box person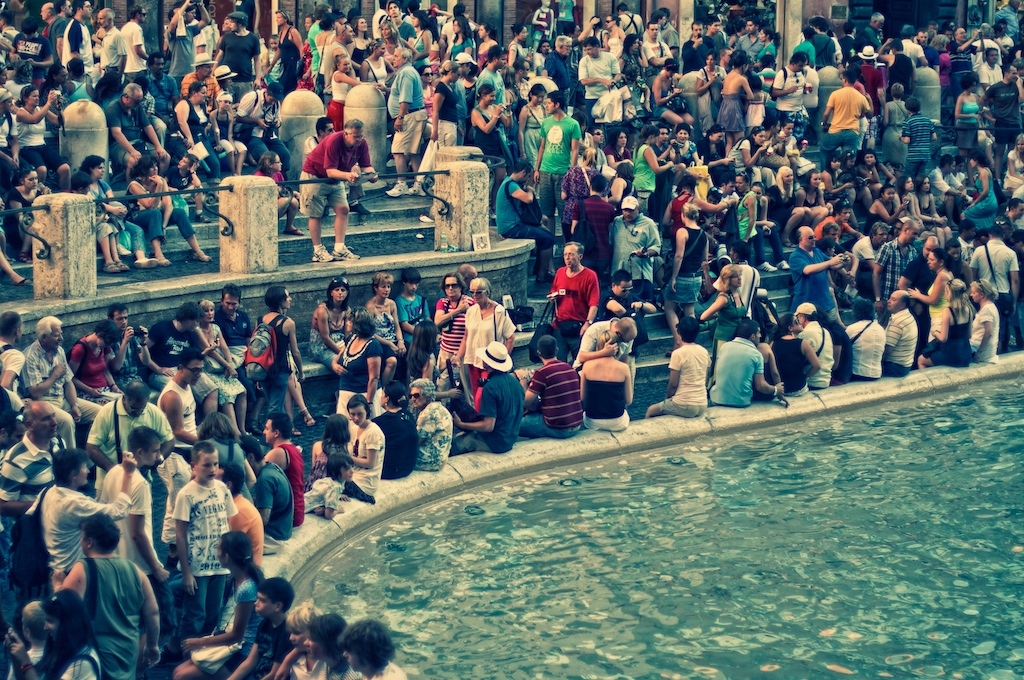
pyautogui.locateOnScreen(508, 18, 528, 81)
